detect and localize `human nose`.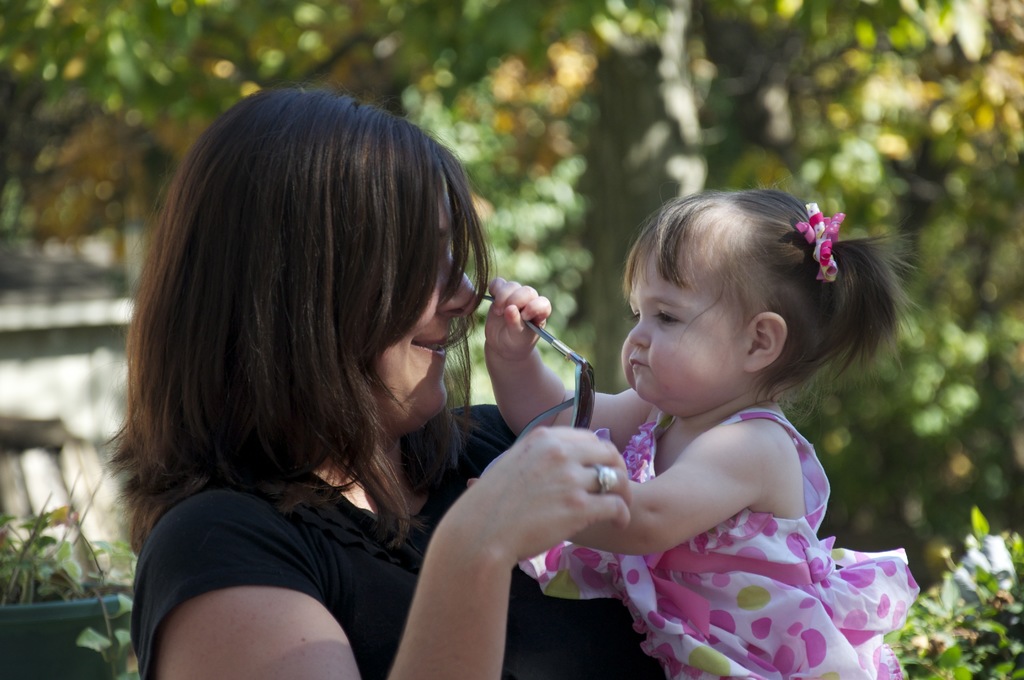
Localized at 629, 313, 650, 347.
